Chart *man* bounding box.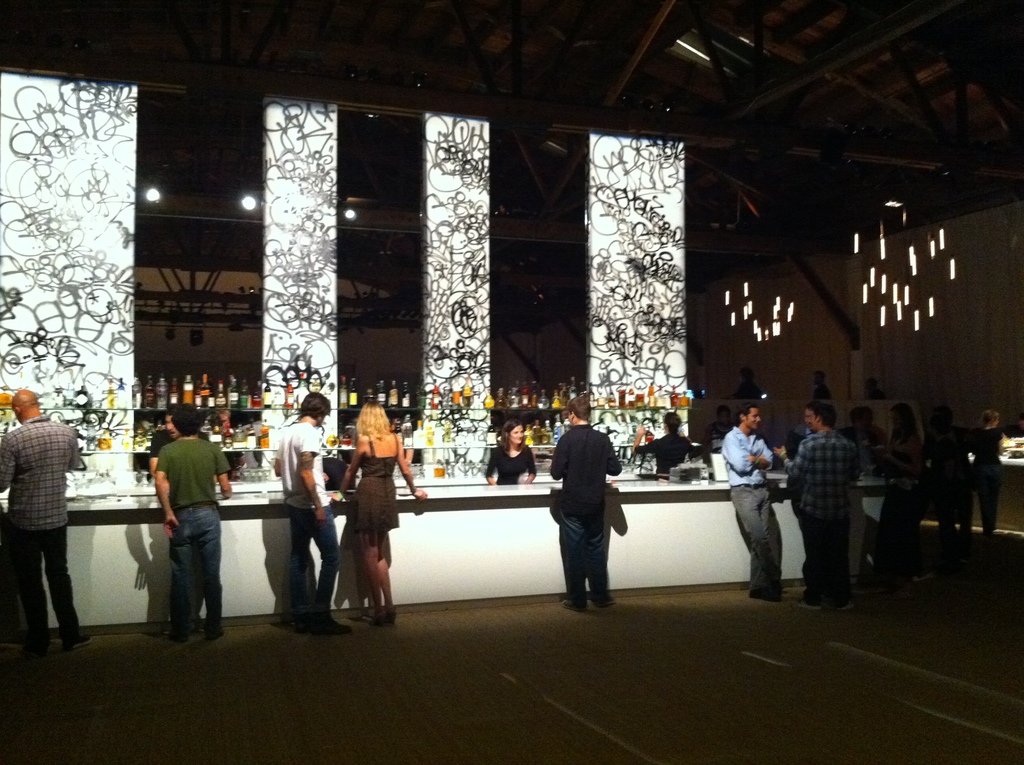
Charted: <region>779, 406, 866, 618</region>.
